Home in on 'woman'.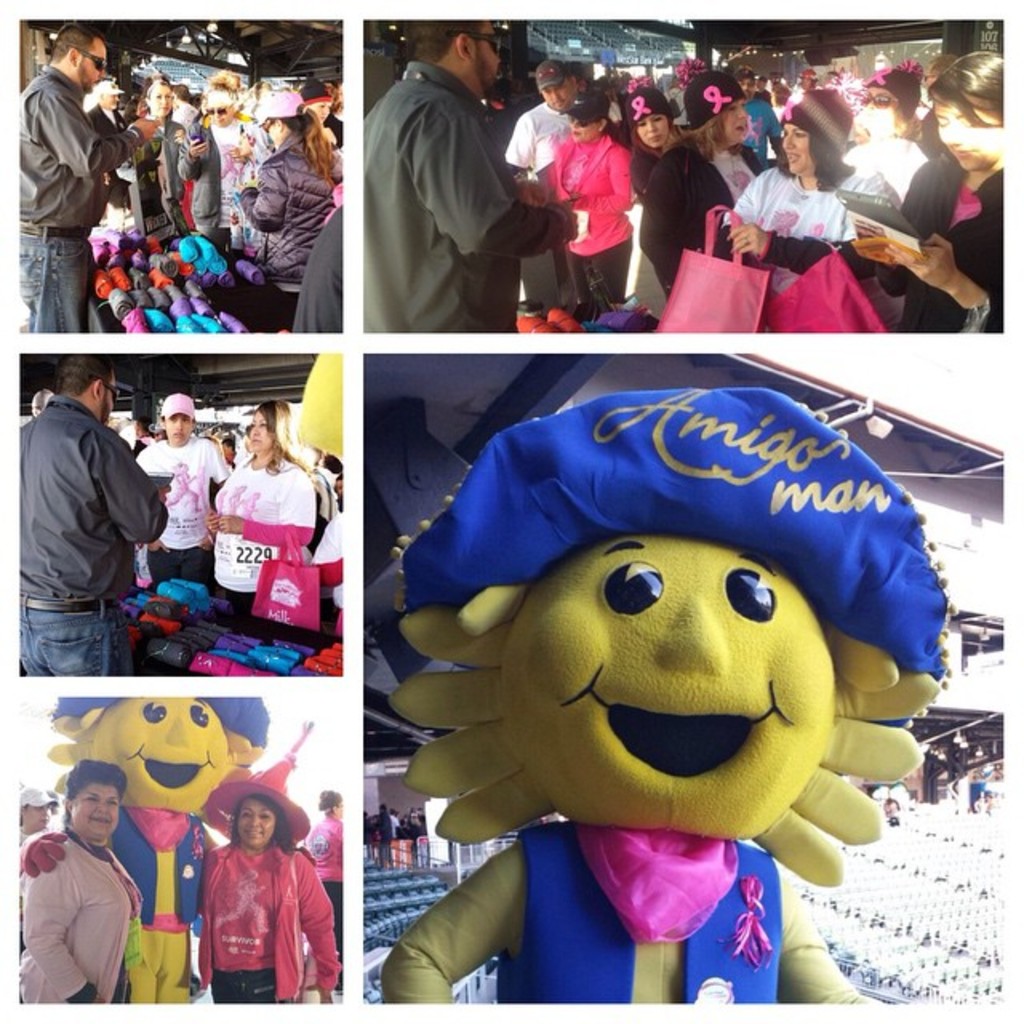
Homed in at left=232, top=86, right=349, bottom=322.
